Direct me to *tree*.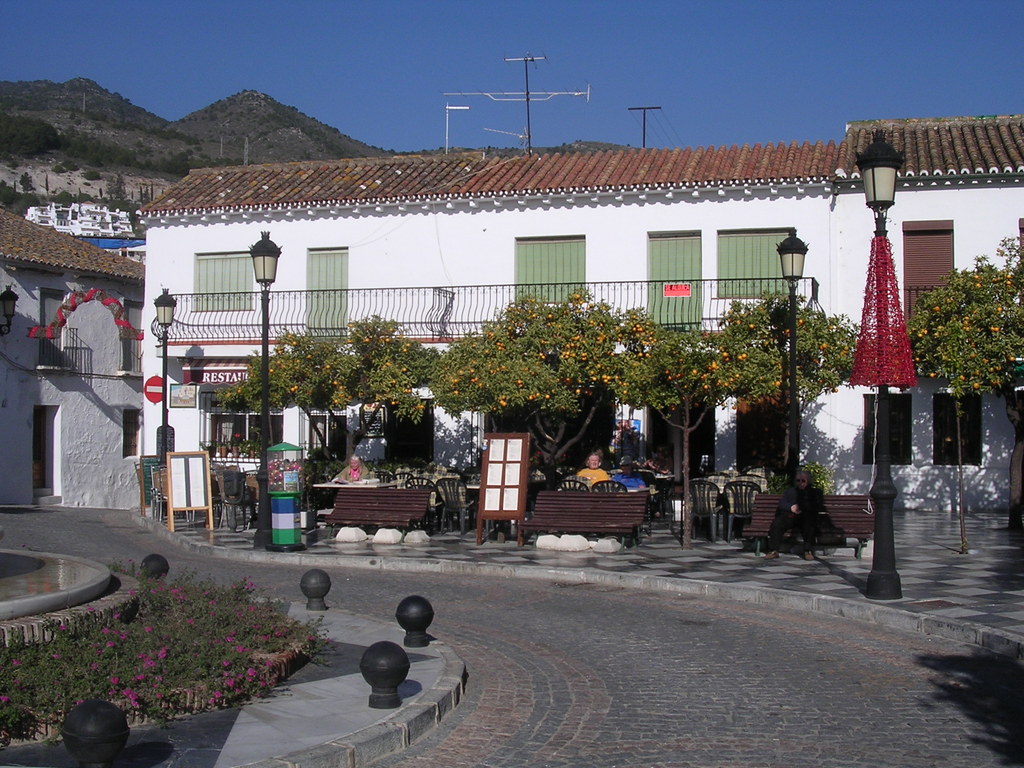
Direction: (211, 311, 454, 467).
